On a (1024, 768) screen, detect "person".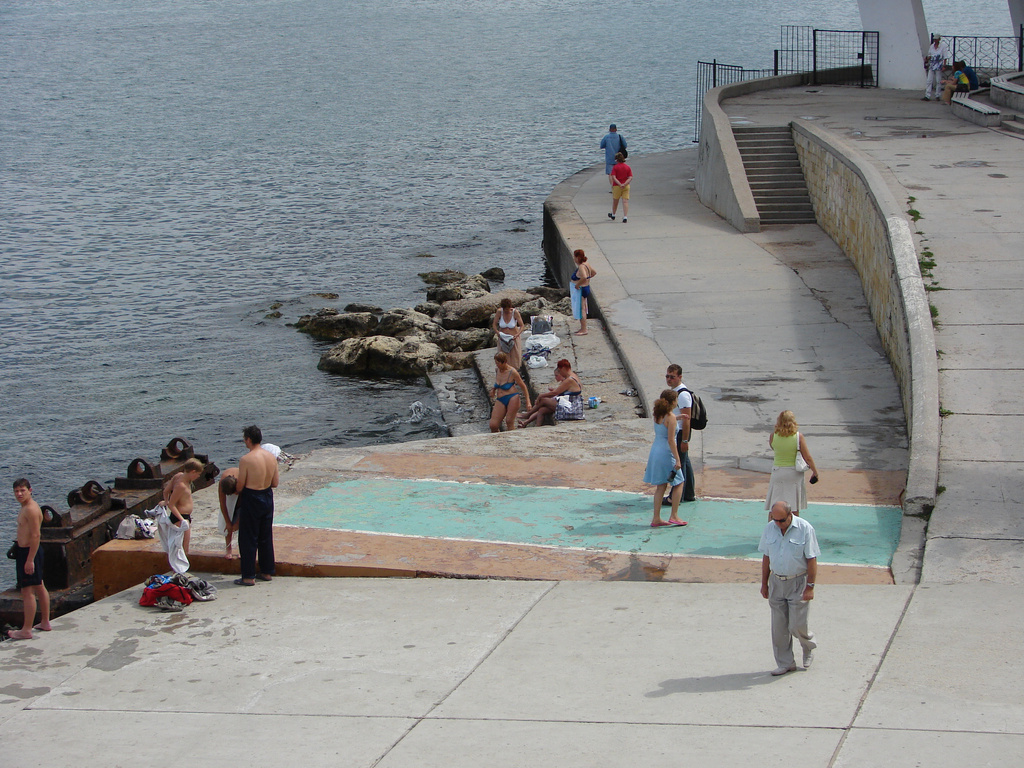
[232, 427, 277, 586].
